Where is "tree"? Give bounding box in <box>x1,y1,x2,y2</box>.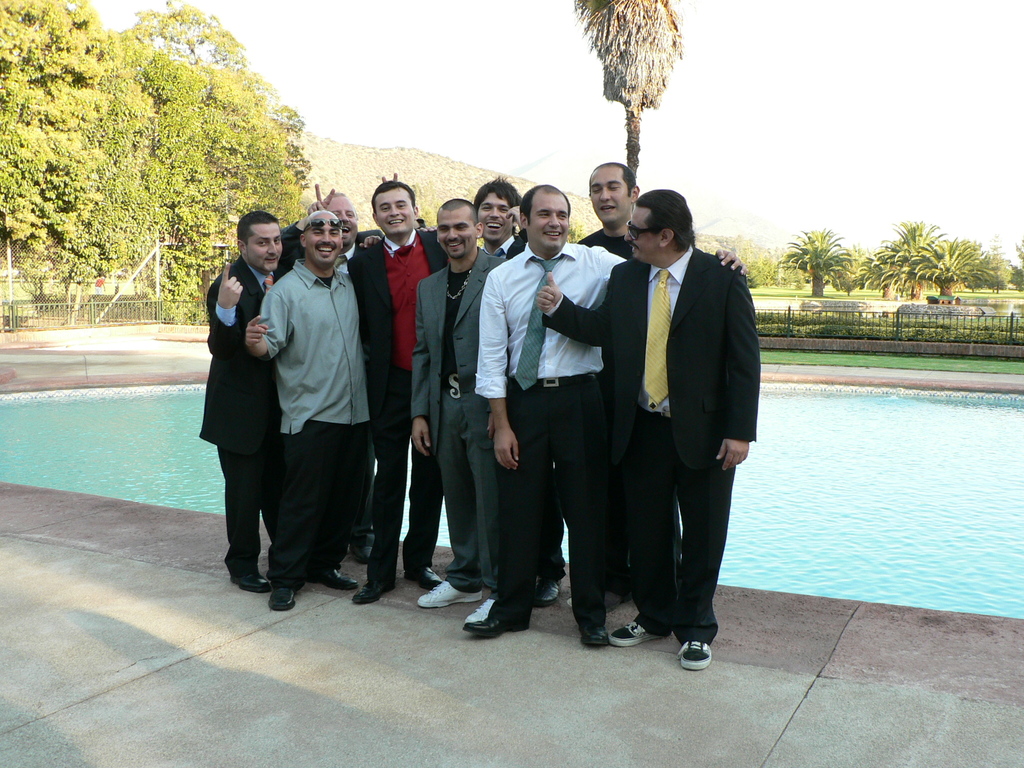
<box>1007,236,1023,287</box>.
